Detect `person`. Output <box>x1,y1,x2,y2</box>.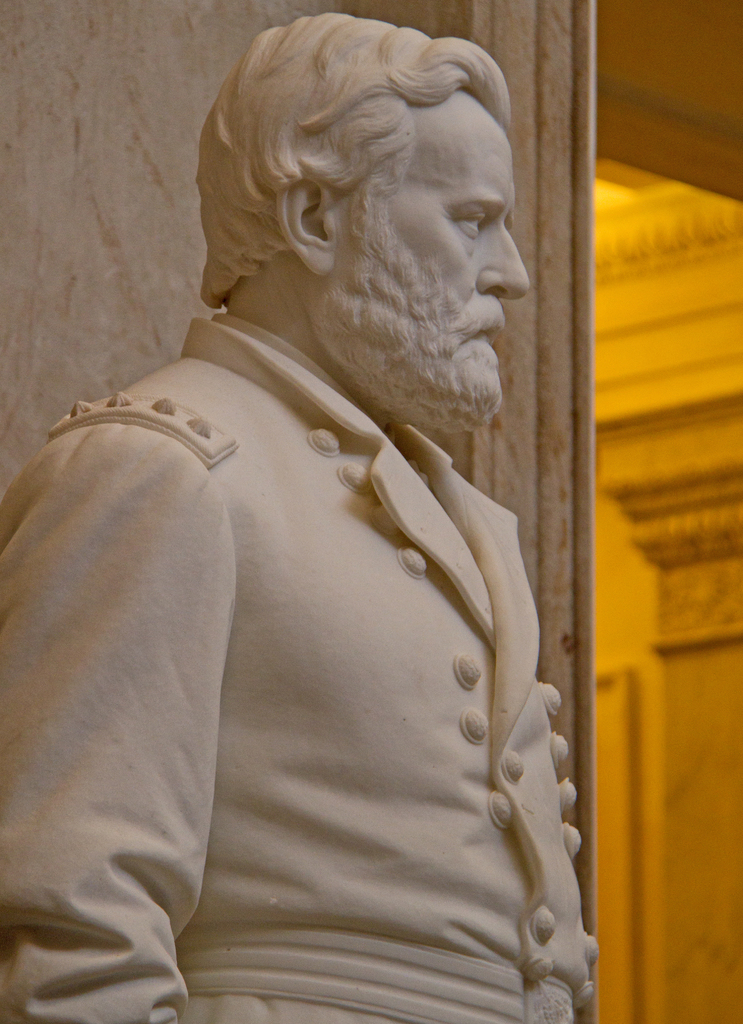
<box>0,26,659,1009</box>.
